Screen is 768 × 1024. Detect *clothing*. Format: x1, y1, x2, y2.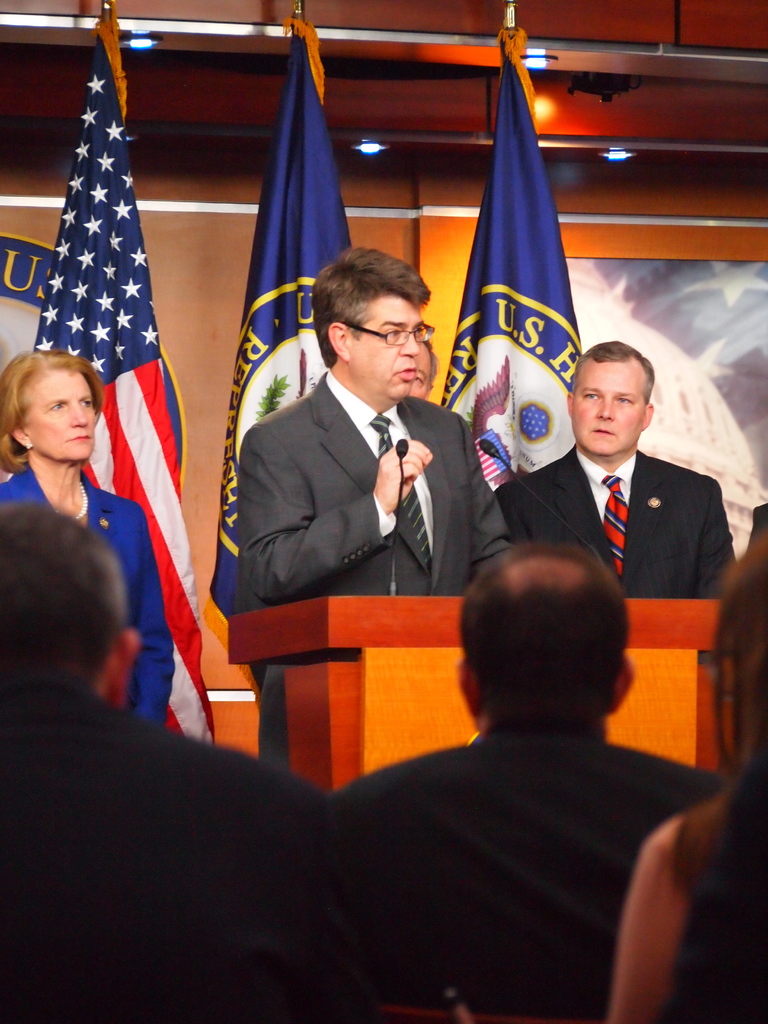
0, 676, 352, 1023.
